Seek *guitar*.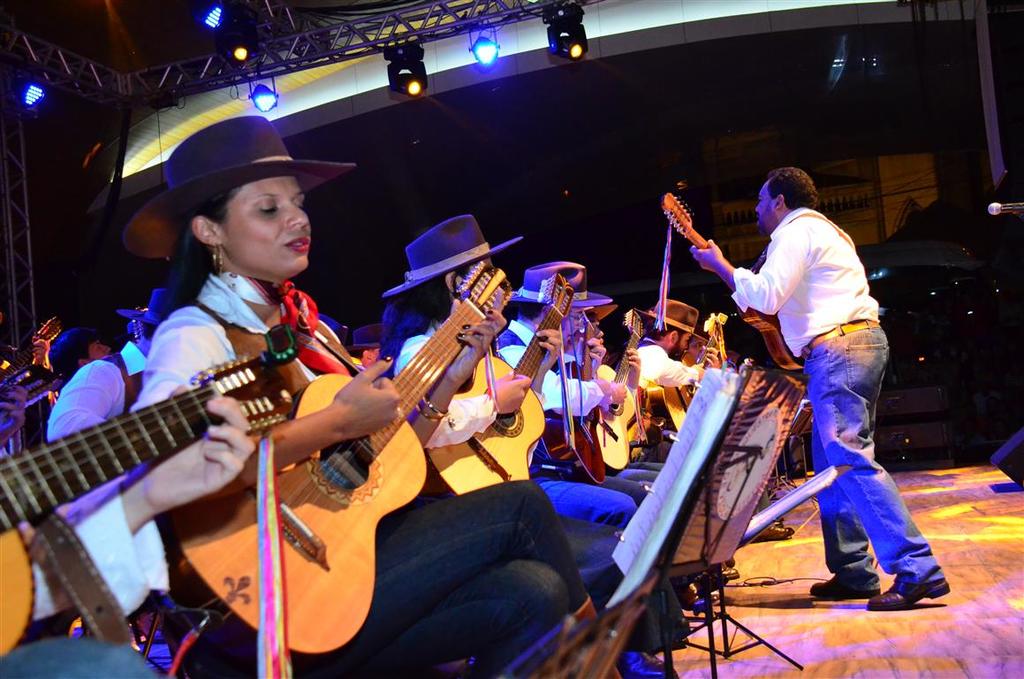
(635,301,734,439).
